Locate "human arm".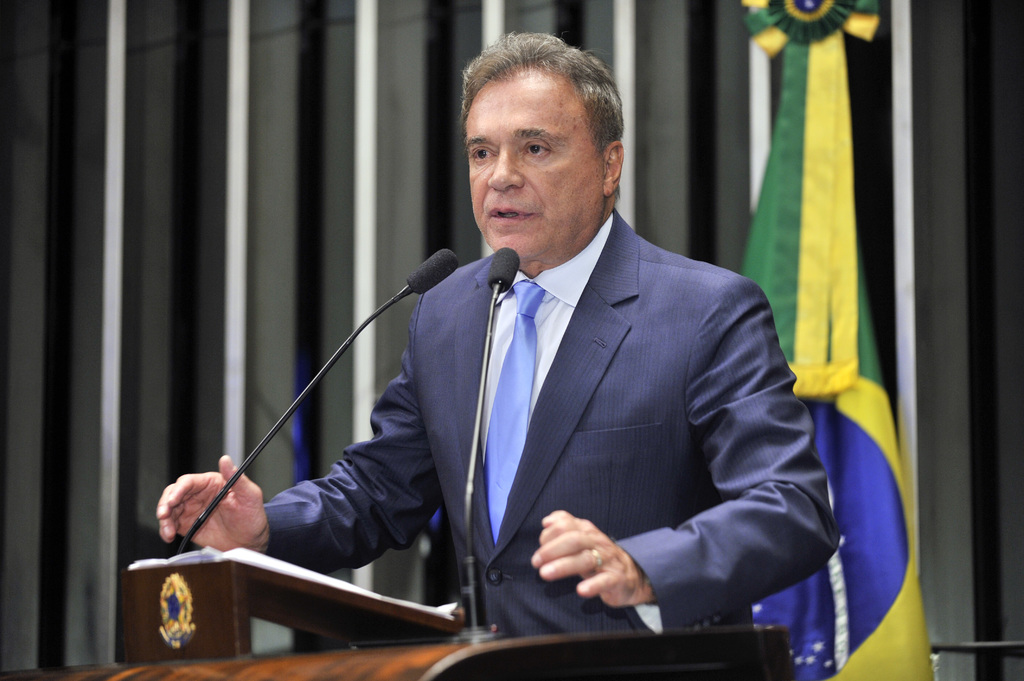
Bounding box: bbox=(525, 276, 844, 632).
